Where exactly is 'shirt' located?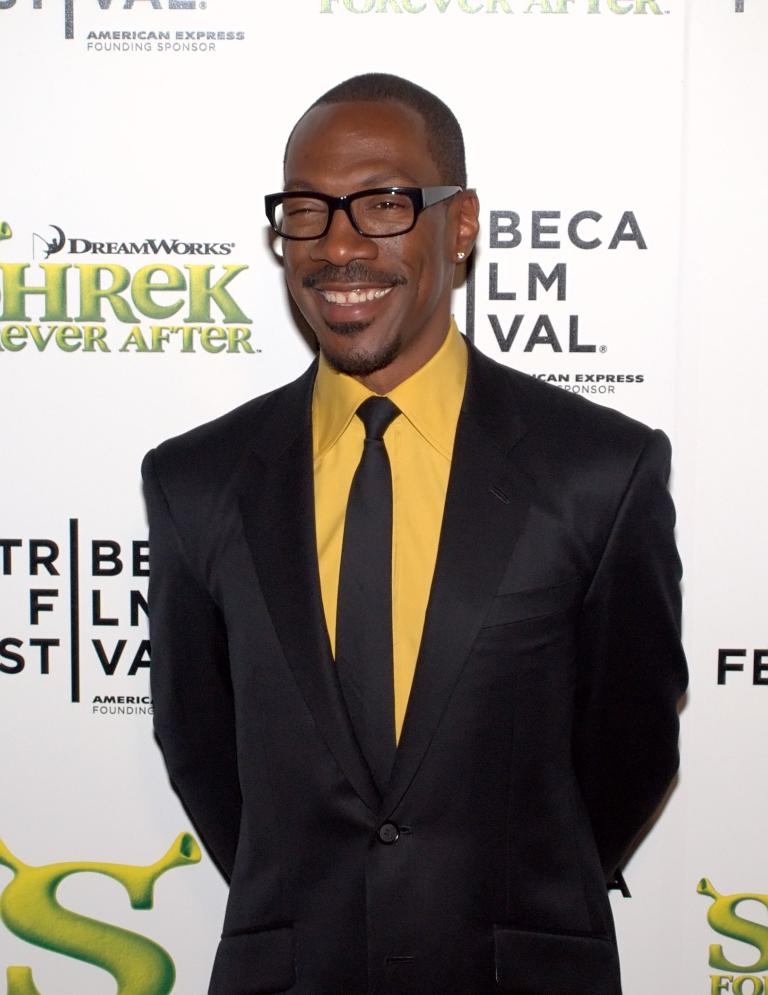
Its bounding box is <bbox>311, 317, 472, 737</bbox>.
